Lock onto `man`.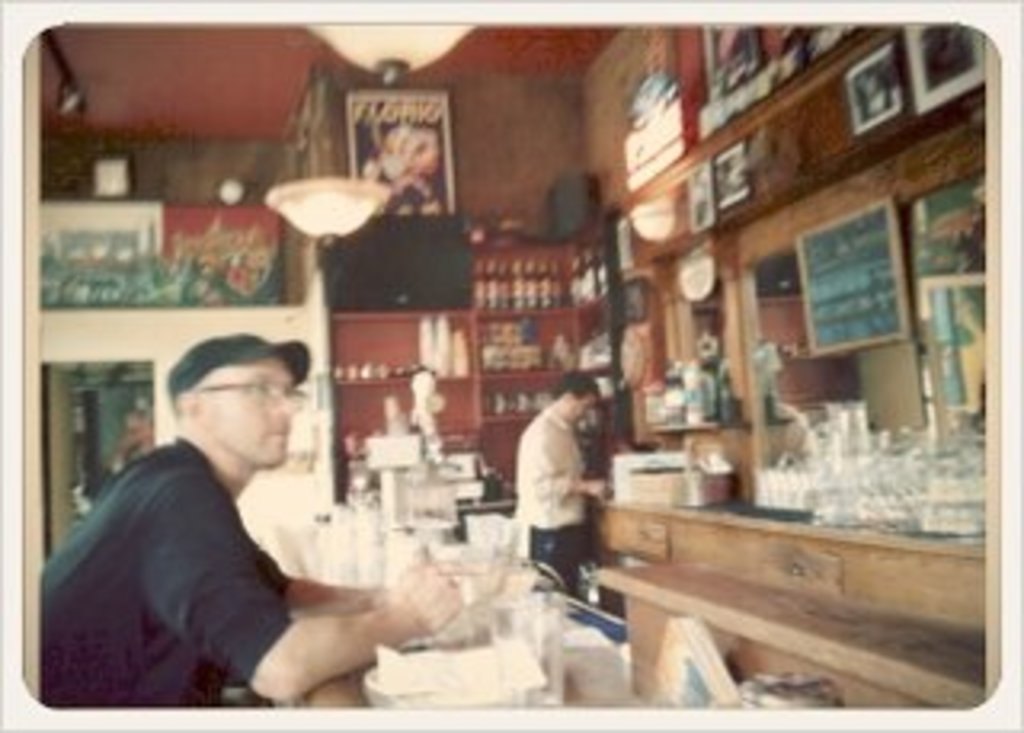
Locked: {"x1": 38, "y1": 323, "x2": 400, "y2": 707}.
